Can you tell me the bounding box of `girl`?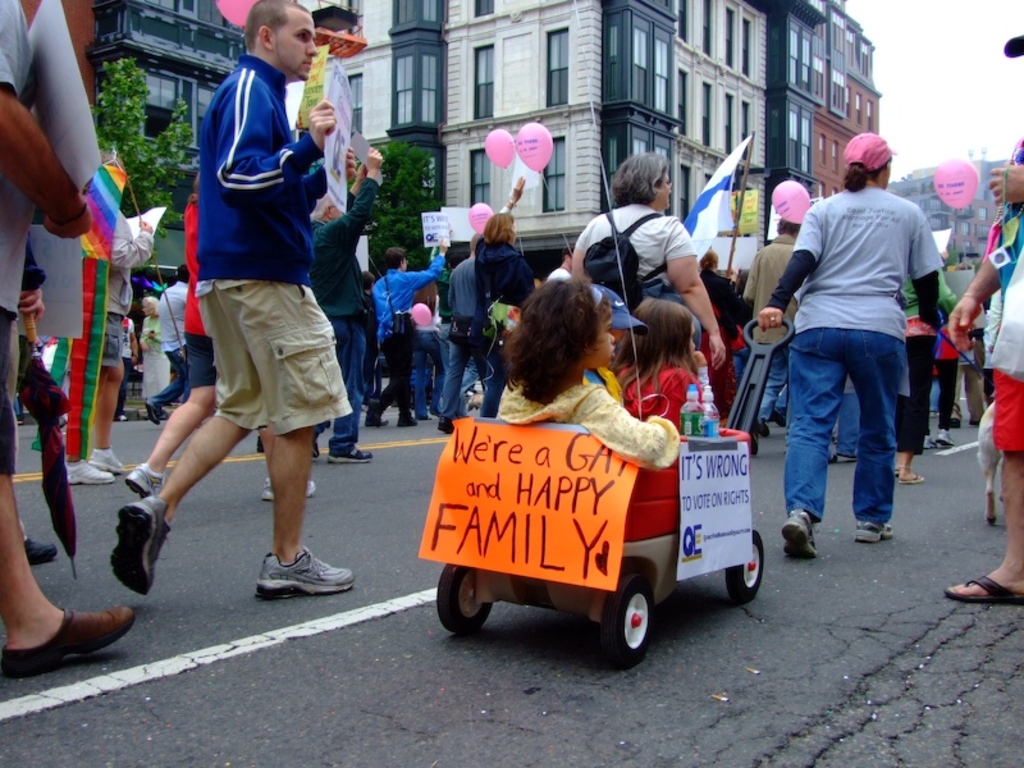
bbox=[497, 276, 681, 468].
